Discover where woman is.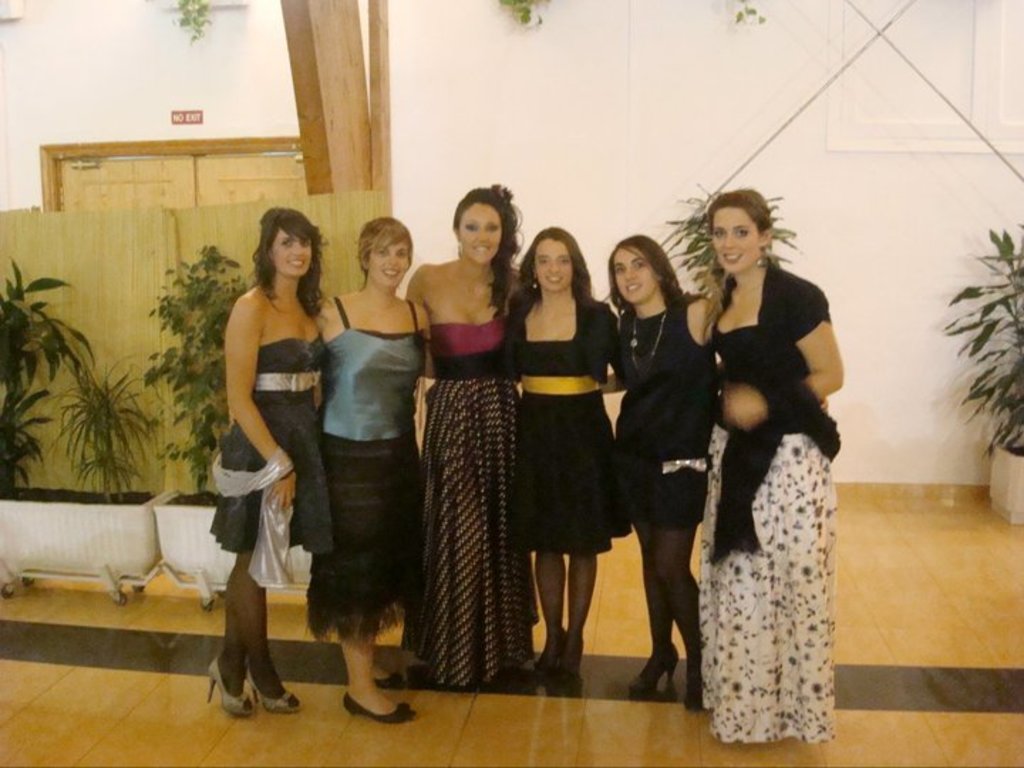
Discovered at BBox(680, 166, 848, 767).
